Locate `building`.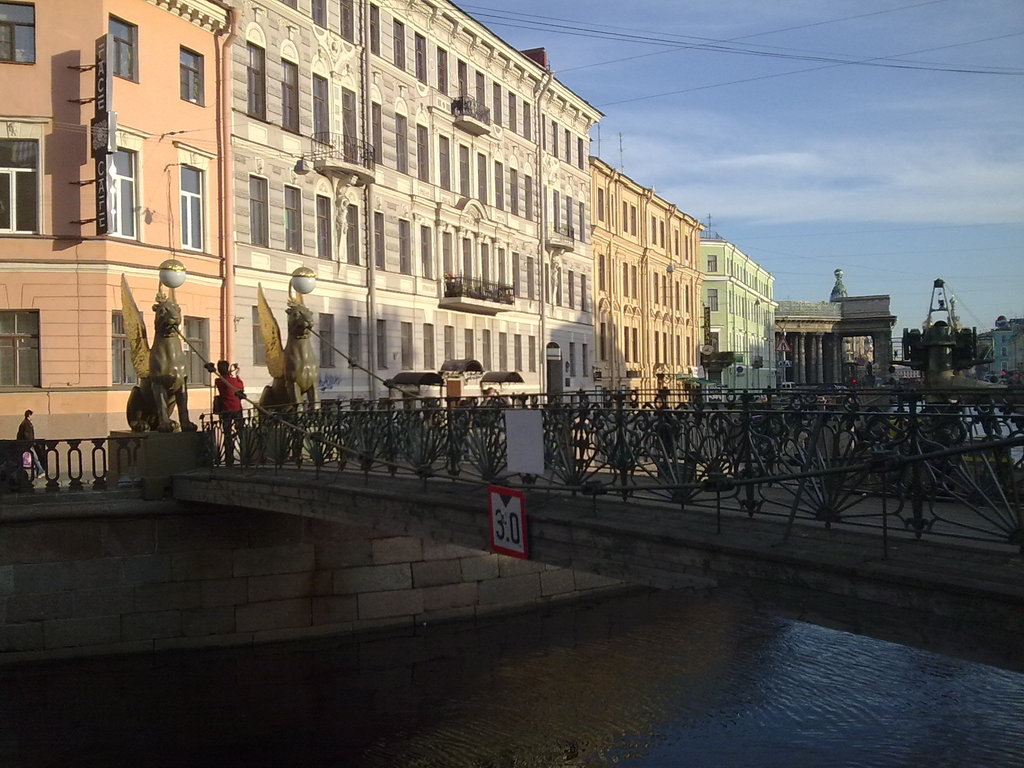
Bounding box: 697 239 779 406.
